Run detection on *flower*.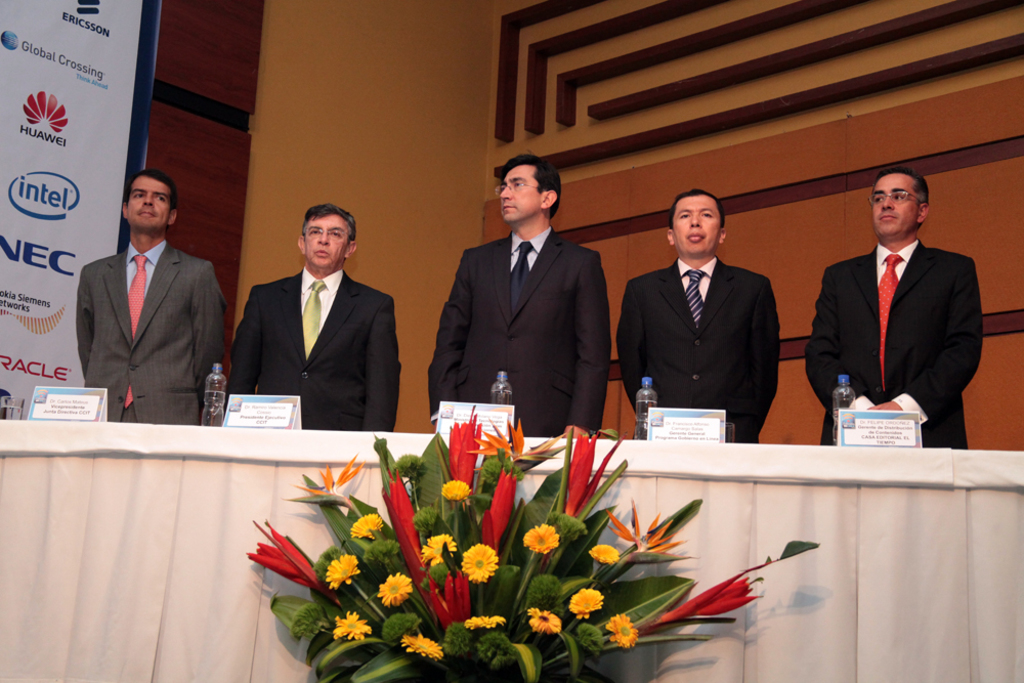
Result: detection(604, 612, 639, 650).
